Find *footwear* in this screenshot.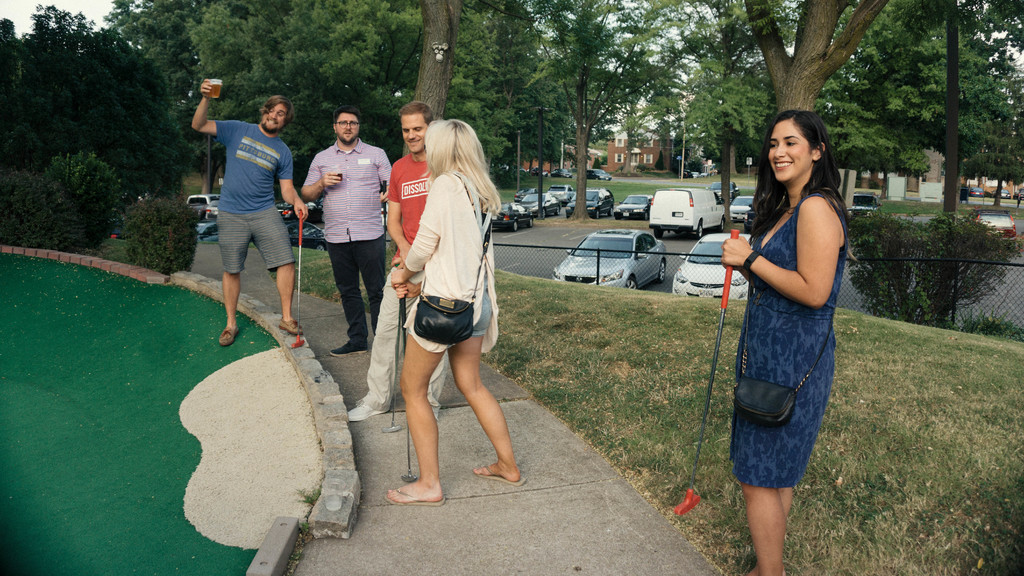
The bounding box for *footwear* is [276, 310, 305, 339].
